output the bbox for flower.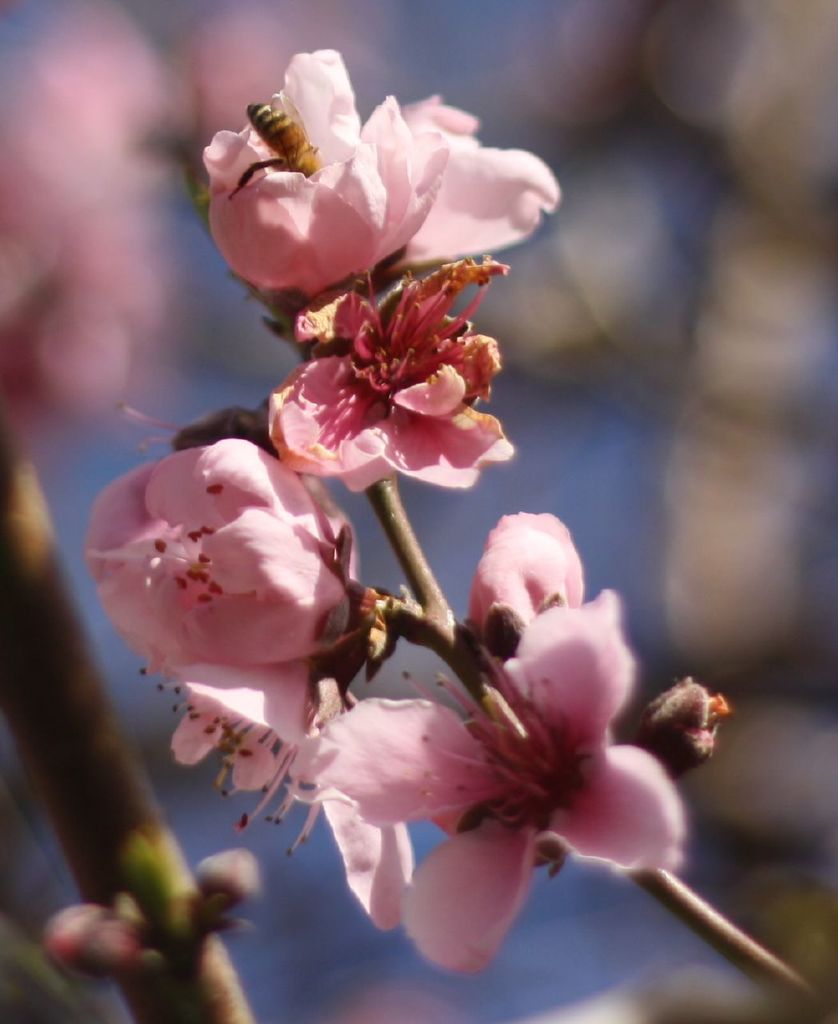
Rect(357, 93, 550, 286).
